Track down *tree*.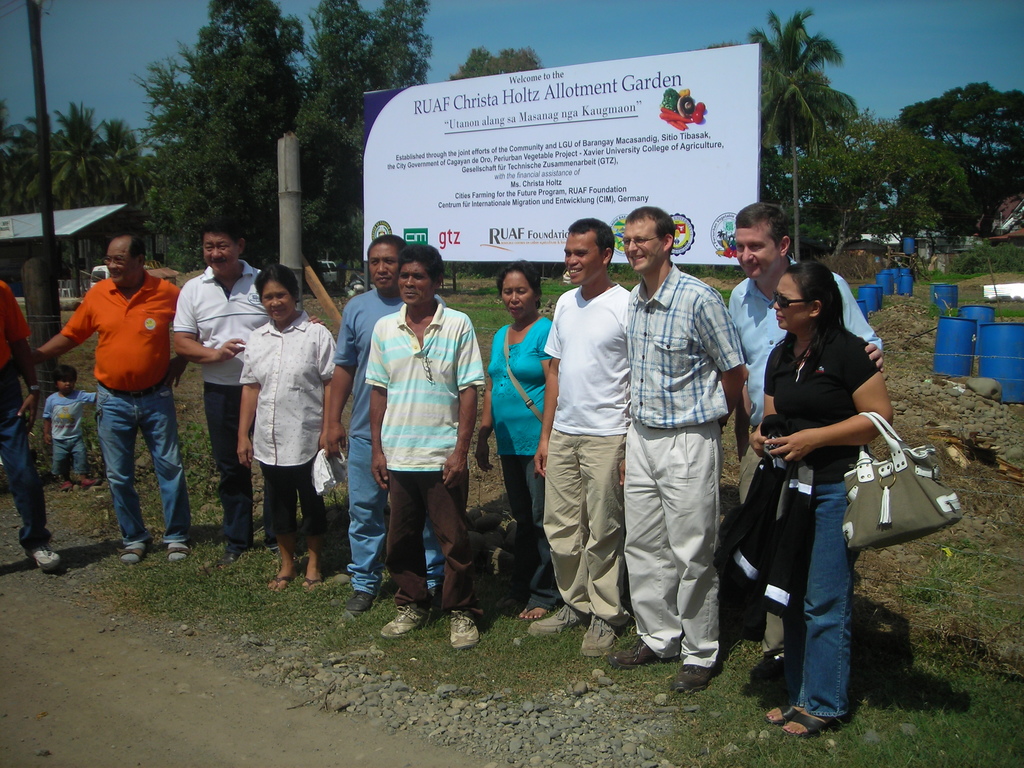
Tracked to (749,4,872,225).
